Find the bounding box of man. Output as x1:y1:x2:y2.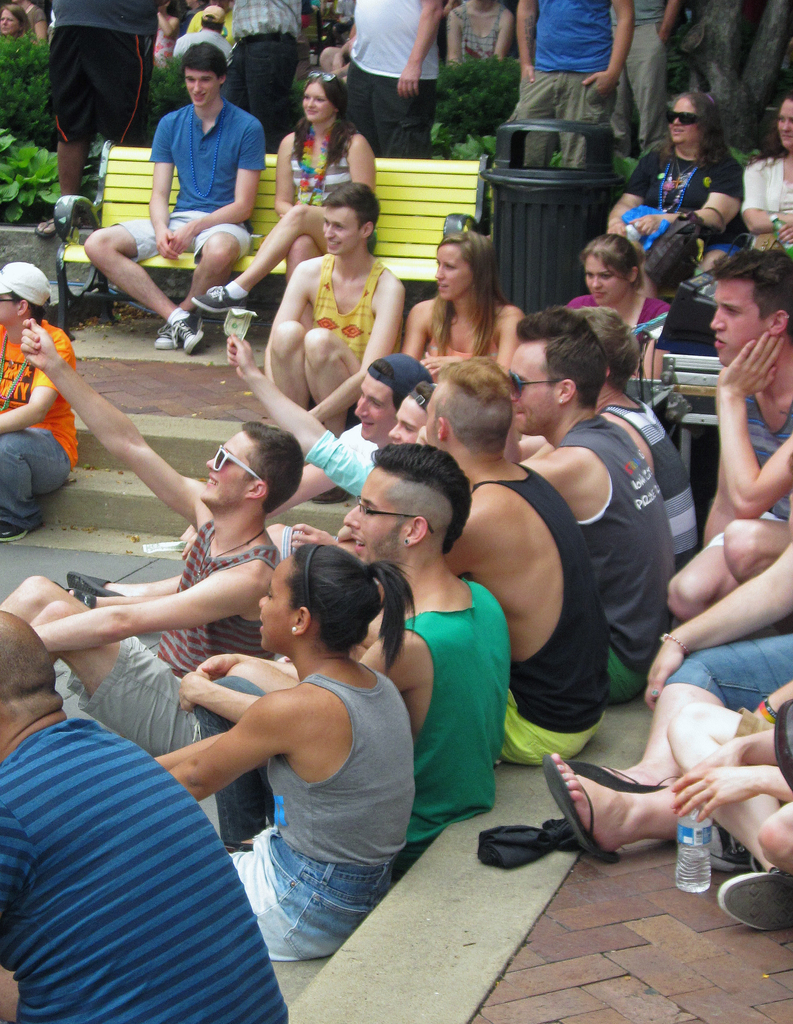
232:332:438:496.
